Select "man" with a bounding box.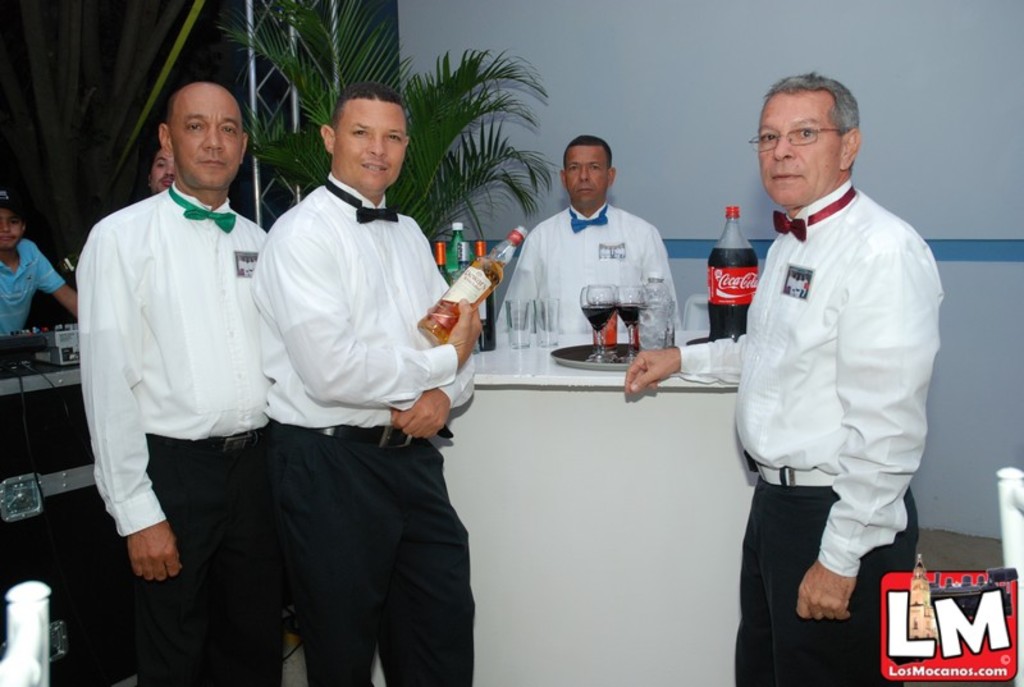
[x1=64, y1=69, x2=292, y2=633].
